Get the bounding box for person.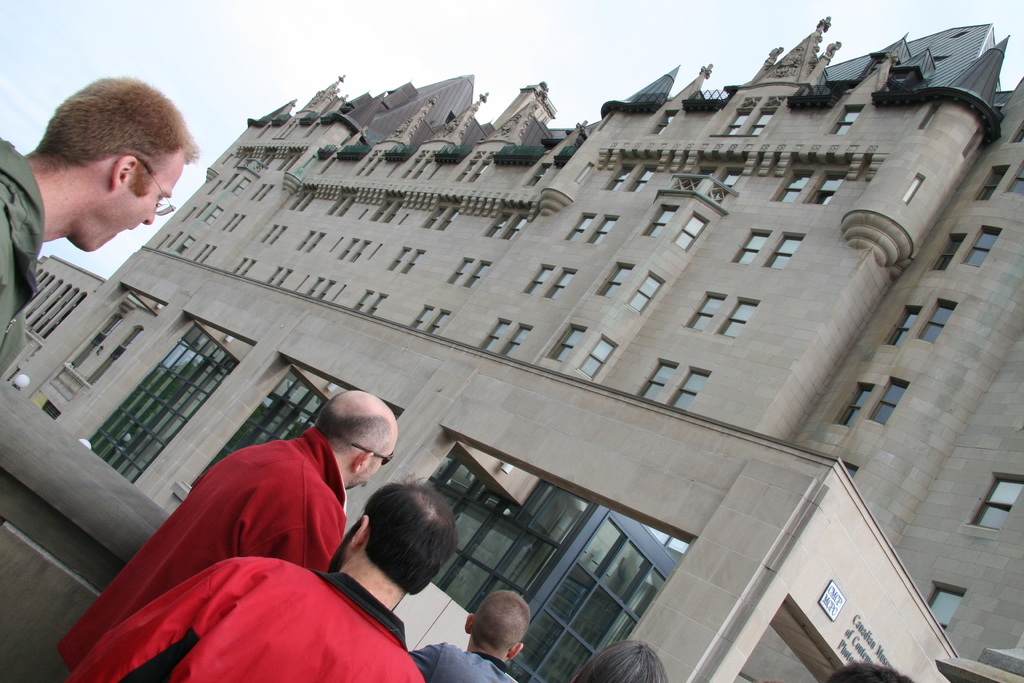
58 383 399 682.
